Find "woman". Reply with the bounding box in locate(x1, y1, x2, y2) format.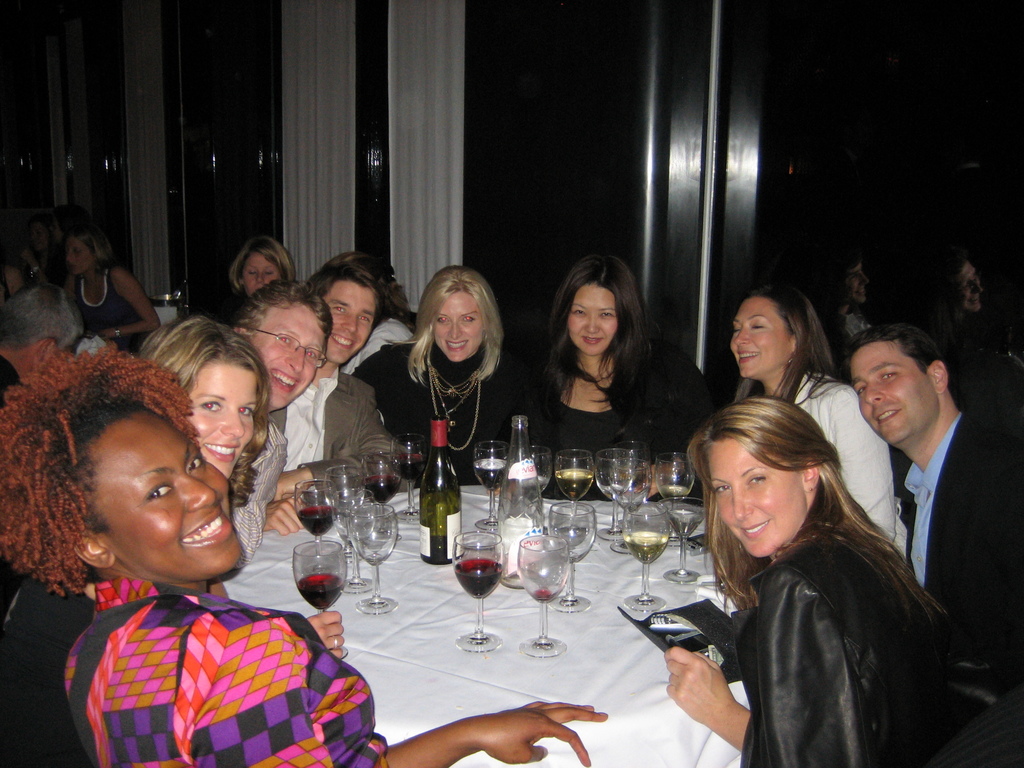
locate(65, 234, 168, 357).
